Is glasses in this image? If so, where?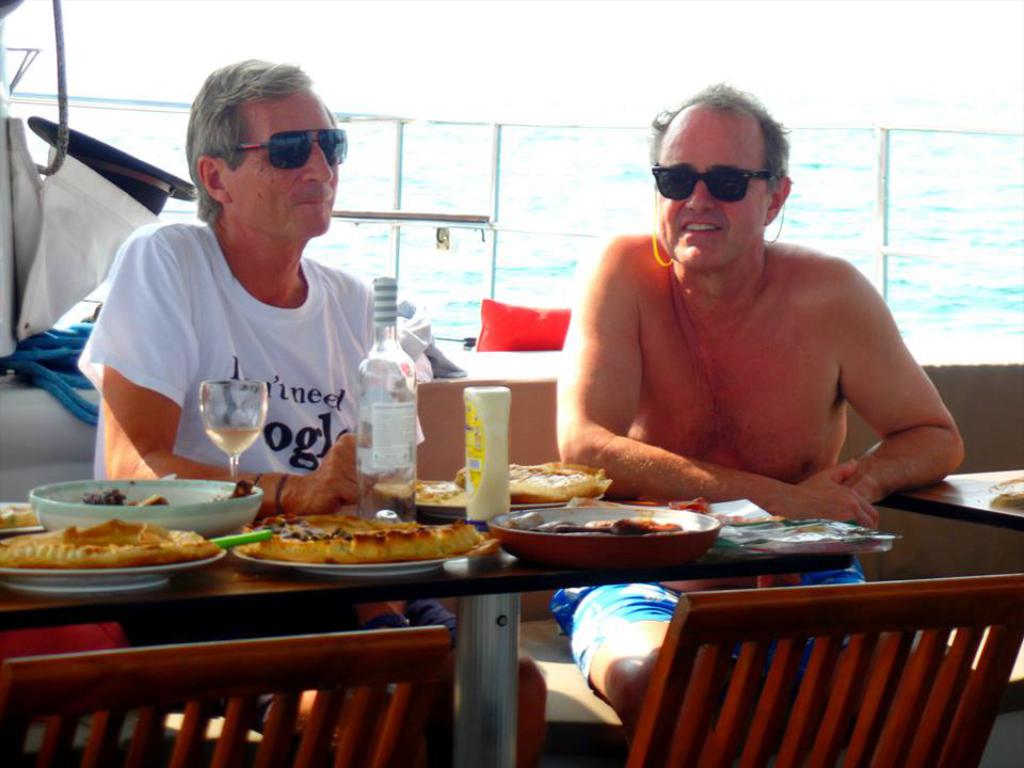
Yes, at detection(660, 154, 787, 205).
